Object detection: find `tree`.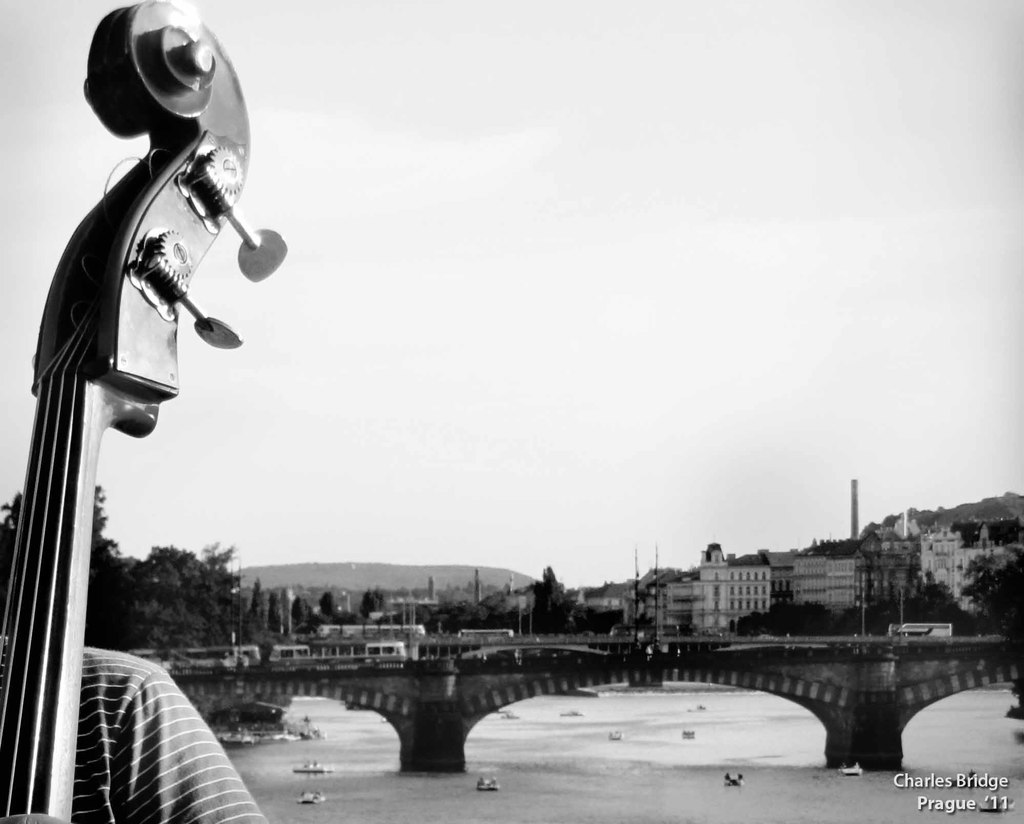
294/593/313/638.
